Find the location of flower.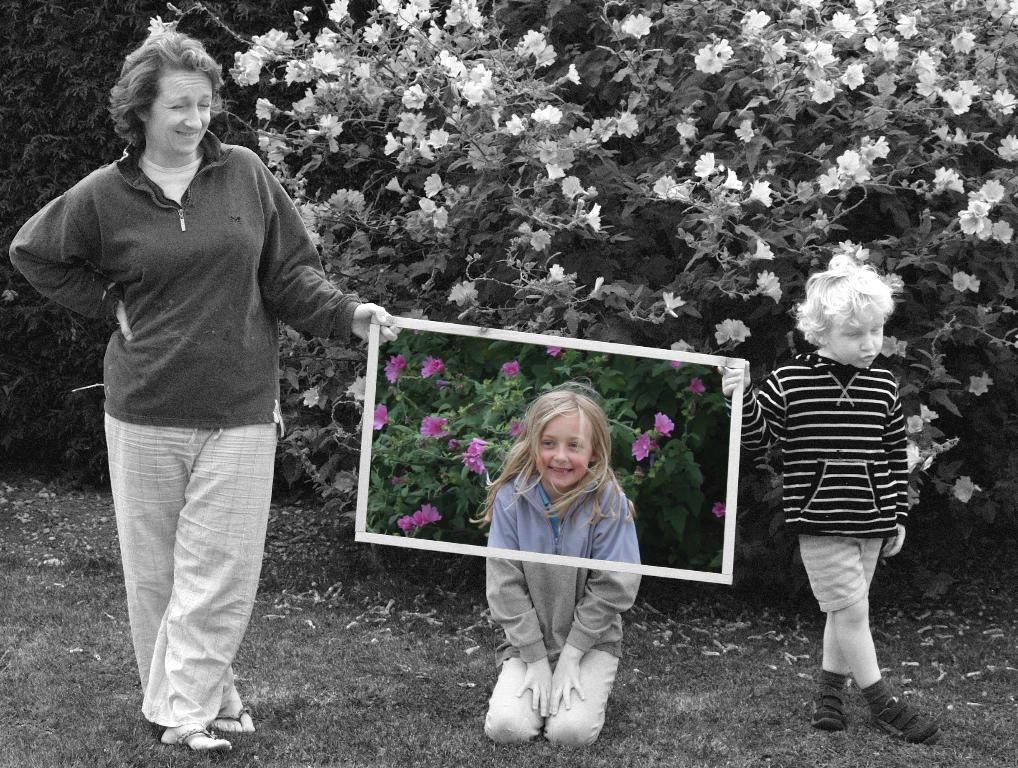
Location: (880, 36, 902, 60).
